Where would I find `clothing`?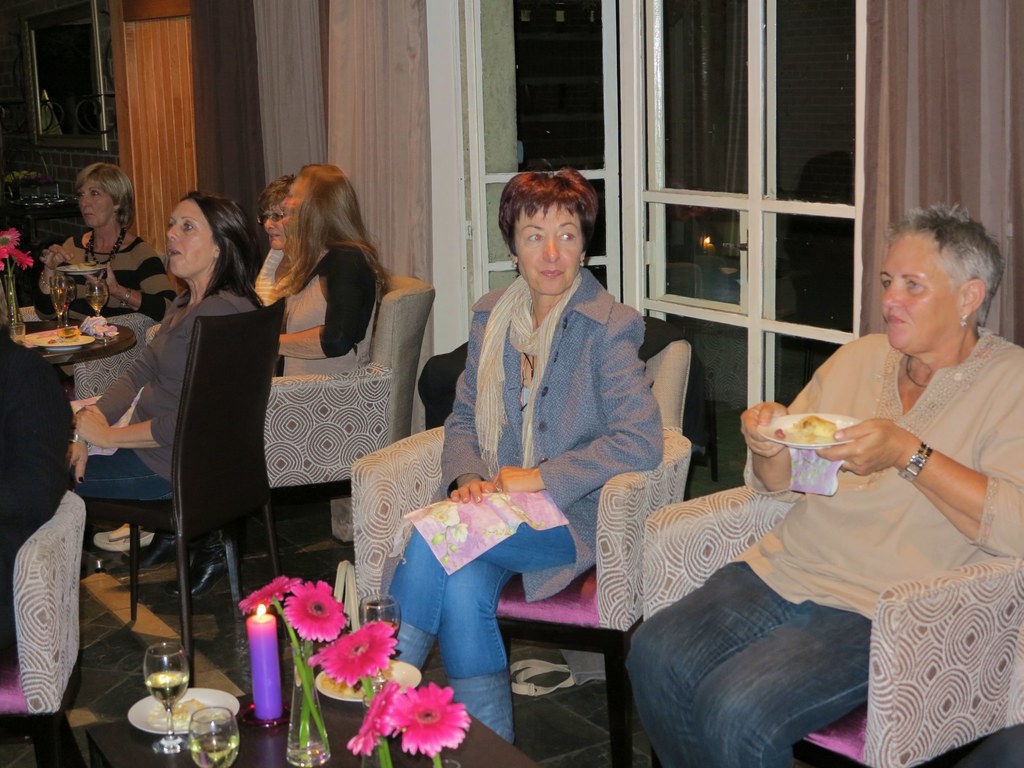
At [left=62, top=282, right=253, bottom=508].
